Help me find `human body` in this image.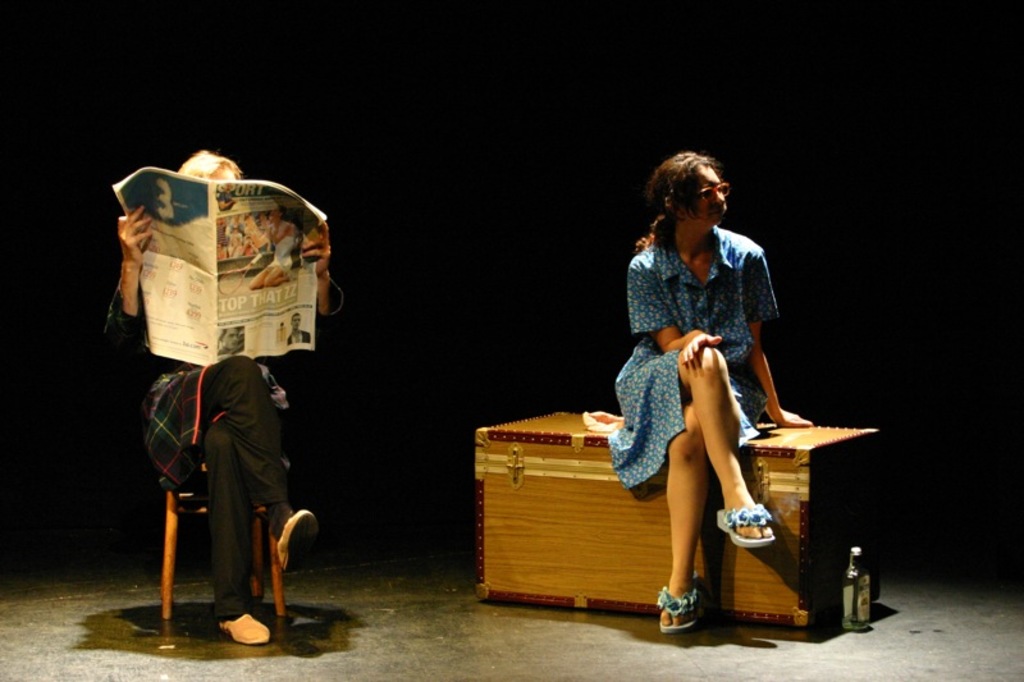
Found it: x1=616 y1=148 x2=805 y2=647.
